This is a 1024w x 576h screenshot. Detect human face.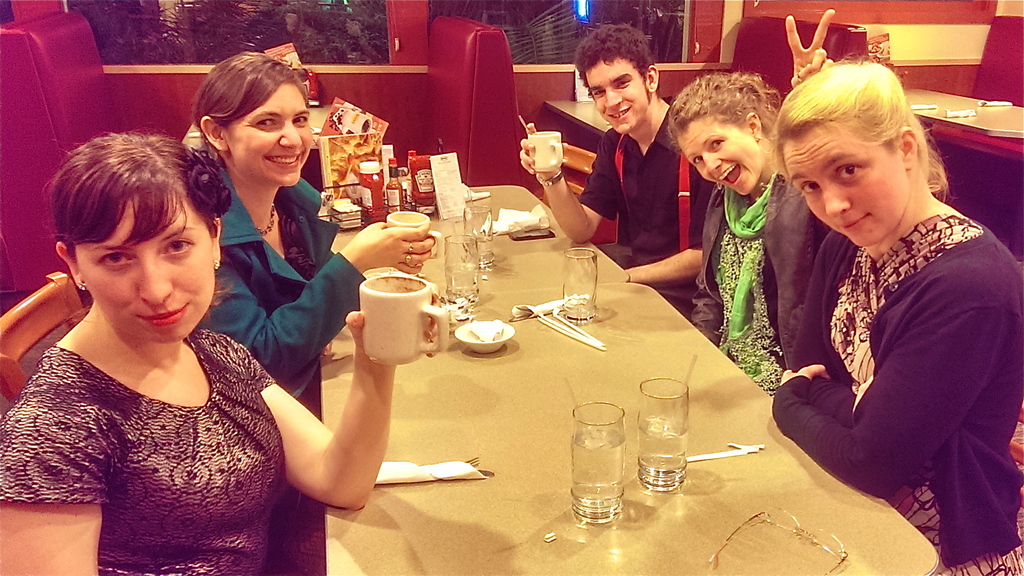
{"x1": 676, "y1": 115, "x2": 766, "y2": 198}.
